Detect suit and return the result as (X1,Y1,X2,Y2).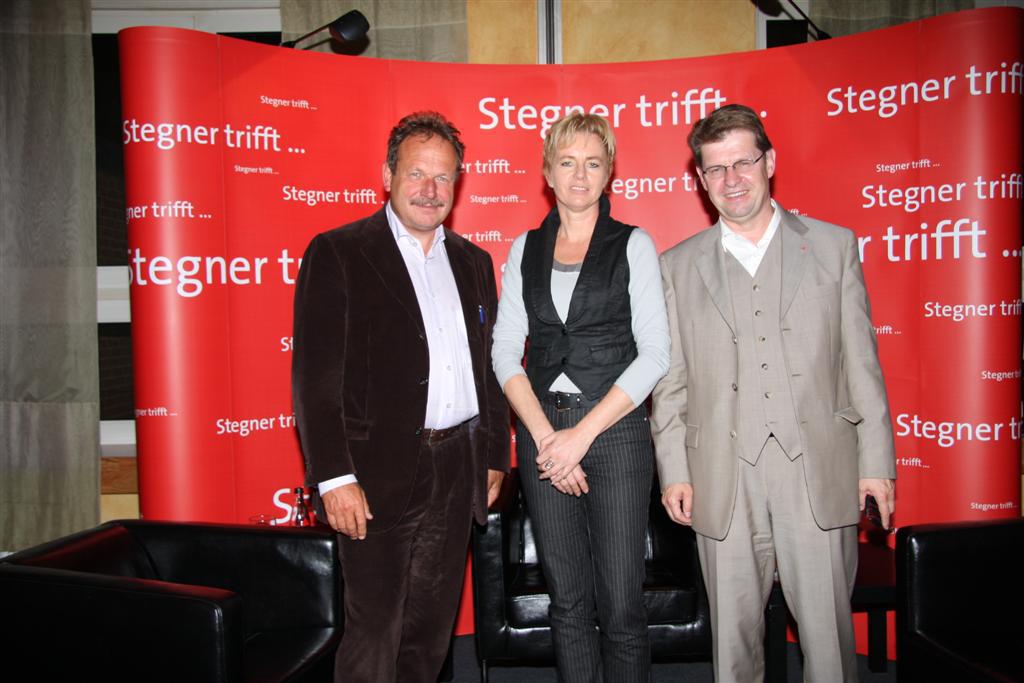
(293,204,500,682).
